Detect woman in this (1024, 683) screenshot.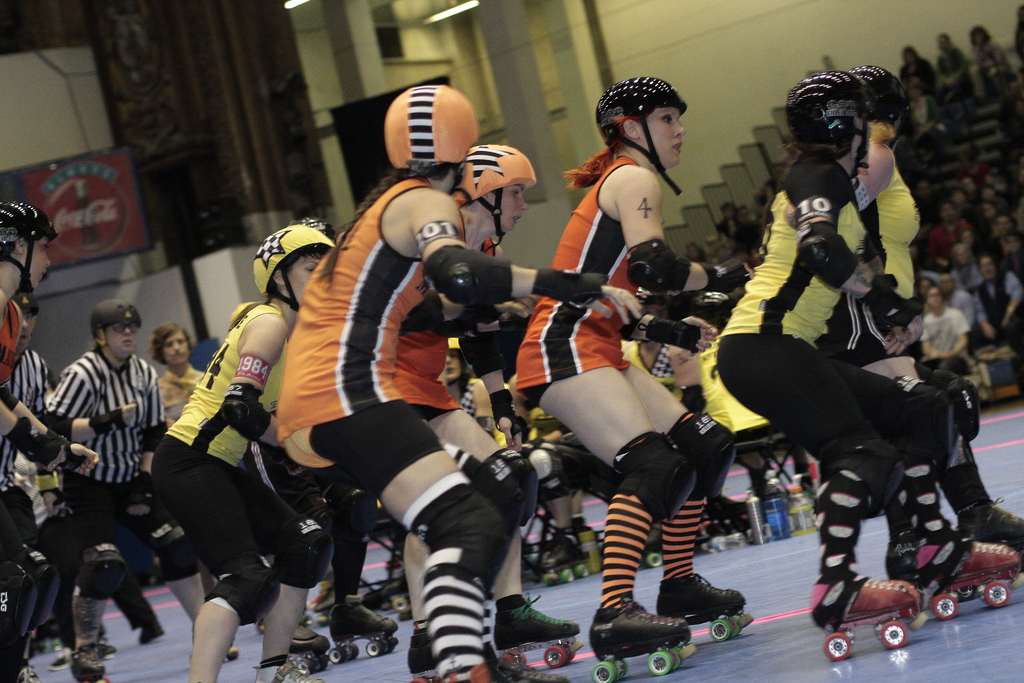
Detection: (966,24,1012,93).
